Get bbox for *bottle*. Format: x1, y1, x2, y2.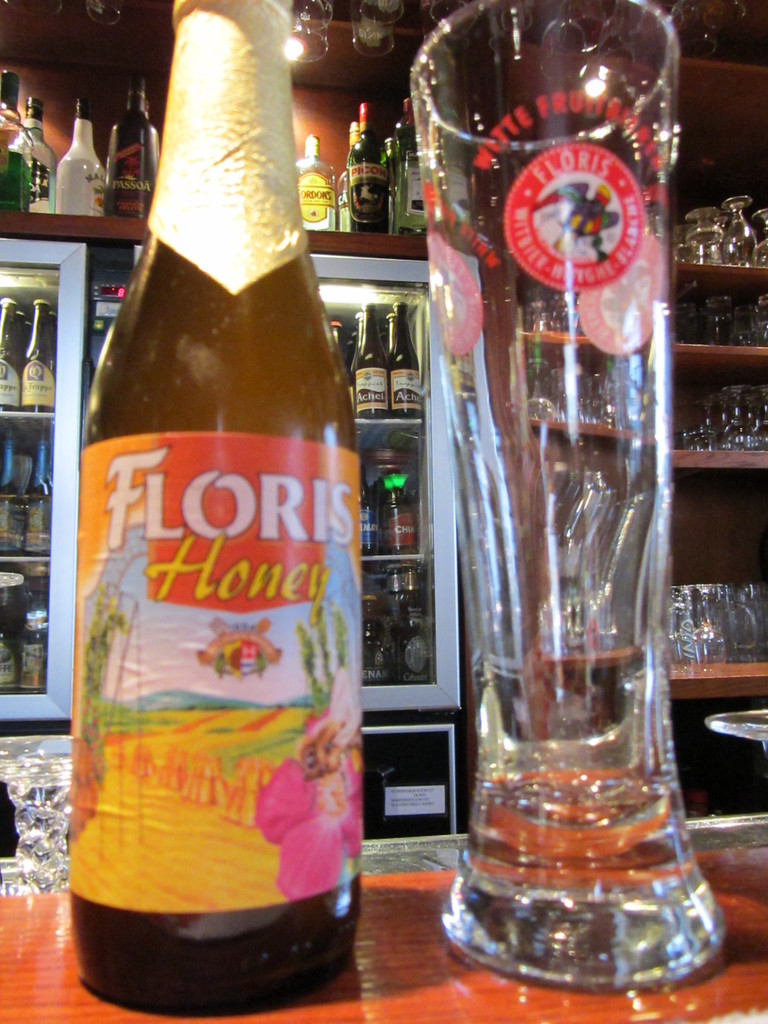
0, 431, 26, 550.
